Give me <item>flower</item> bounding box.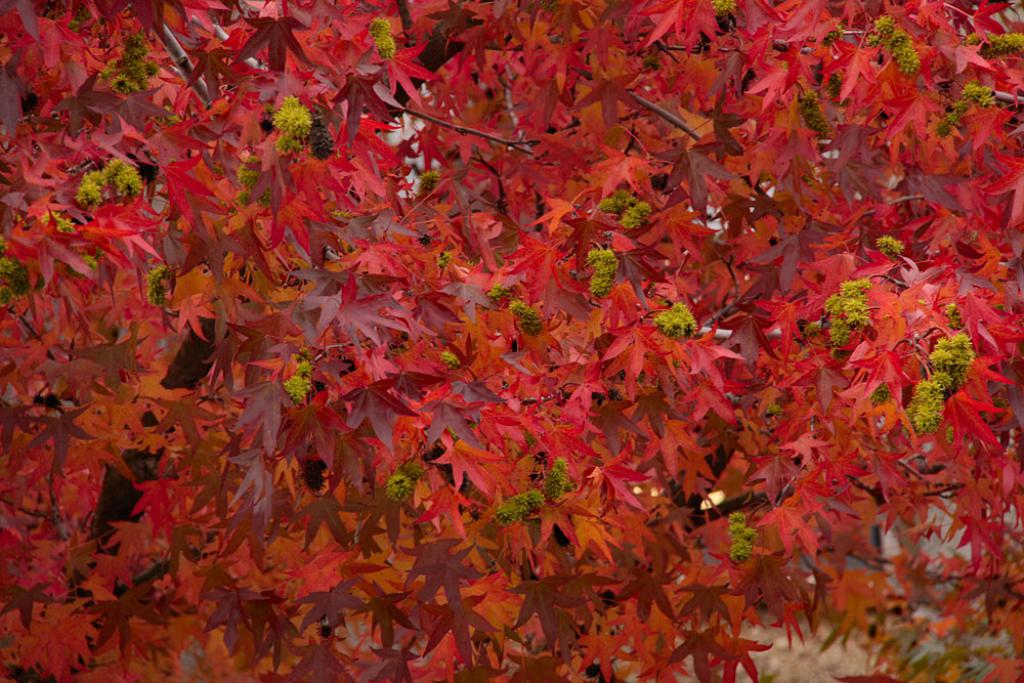
box(257, 80, 323, 147).
